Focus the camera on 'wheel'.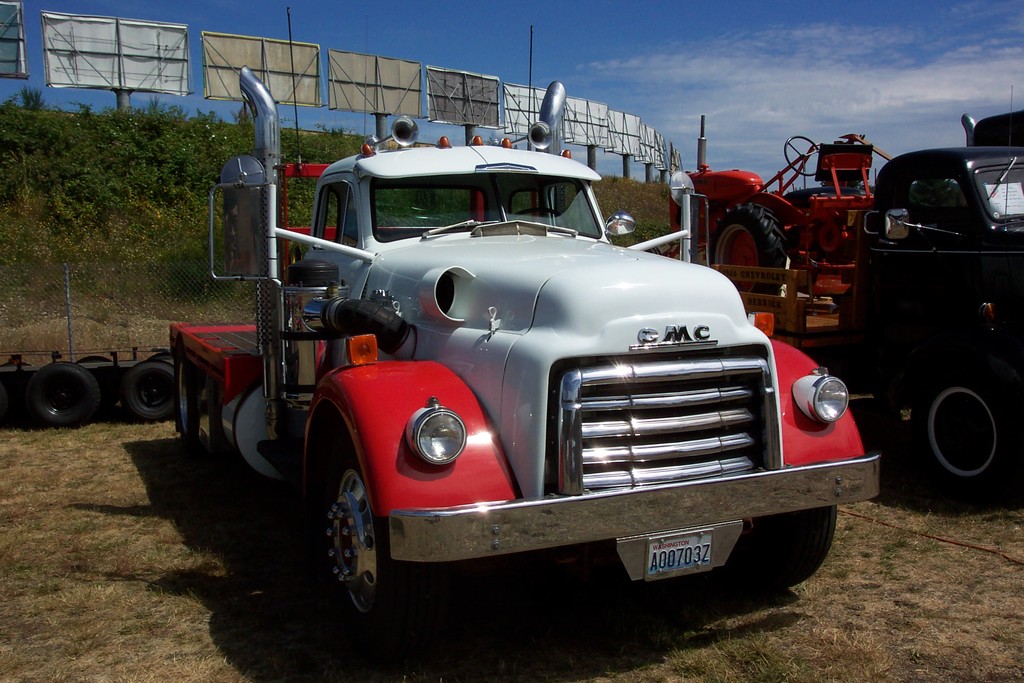
Focus region: BBox(740, 508, 840, 587).
